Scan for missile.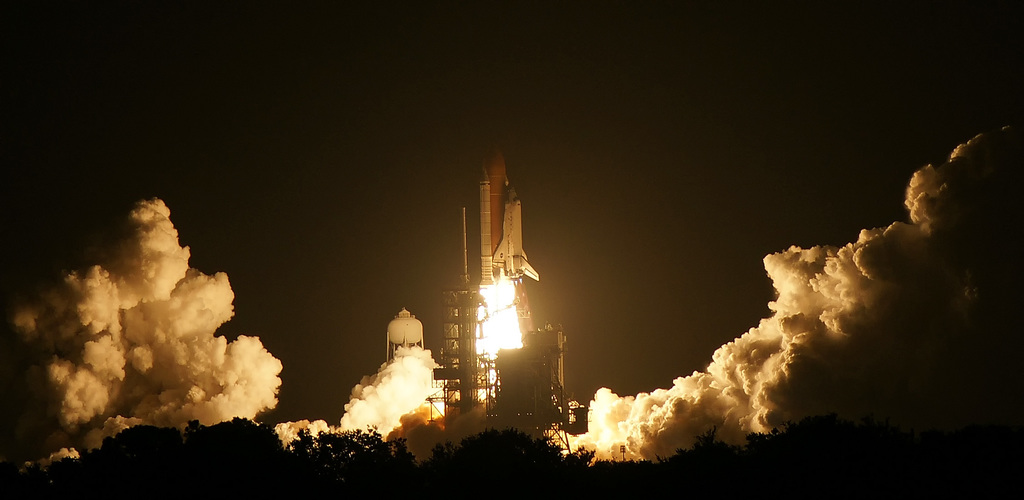
Scan result: (x1=477, y1=145, x2=540, y2=291).
